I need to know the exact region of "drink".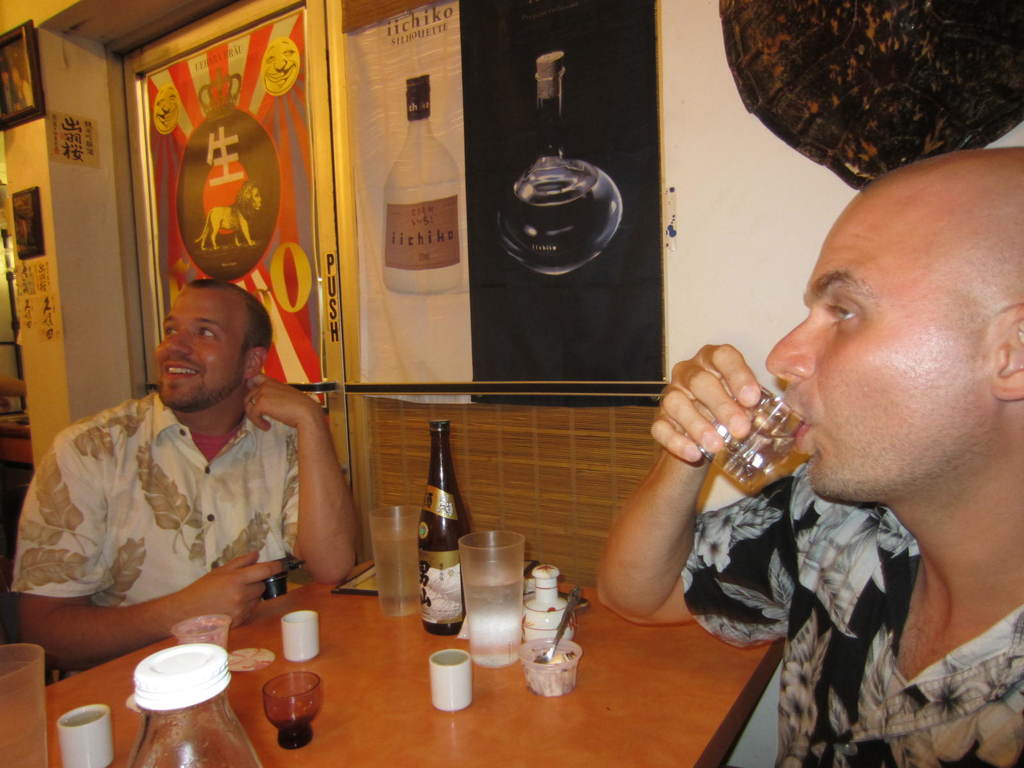
Region: 460:570:522:667.
